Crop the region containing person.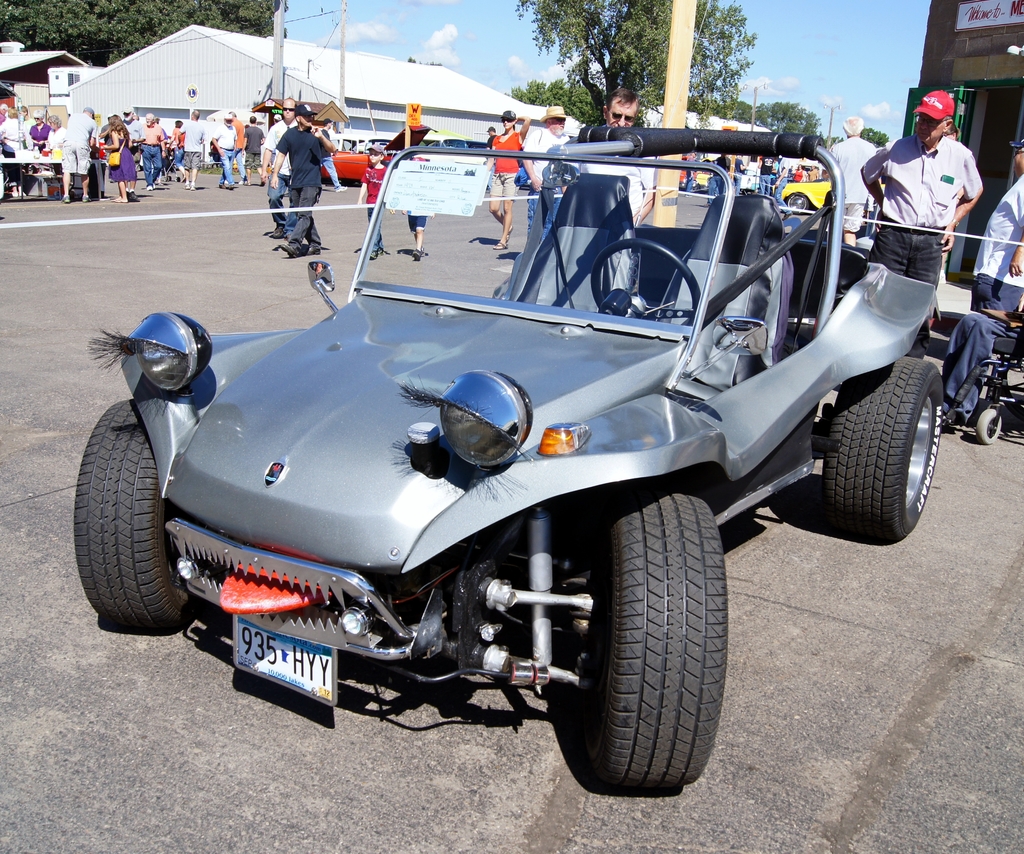
Crop region: 57 110 99 201.
